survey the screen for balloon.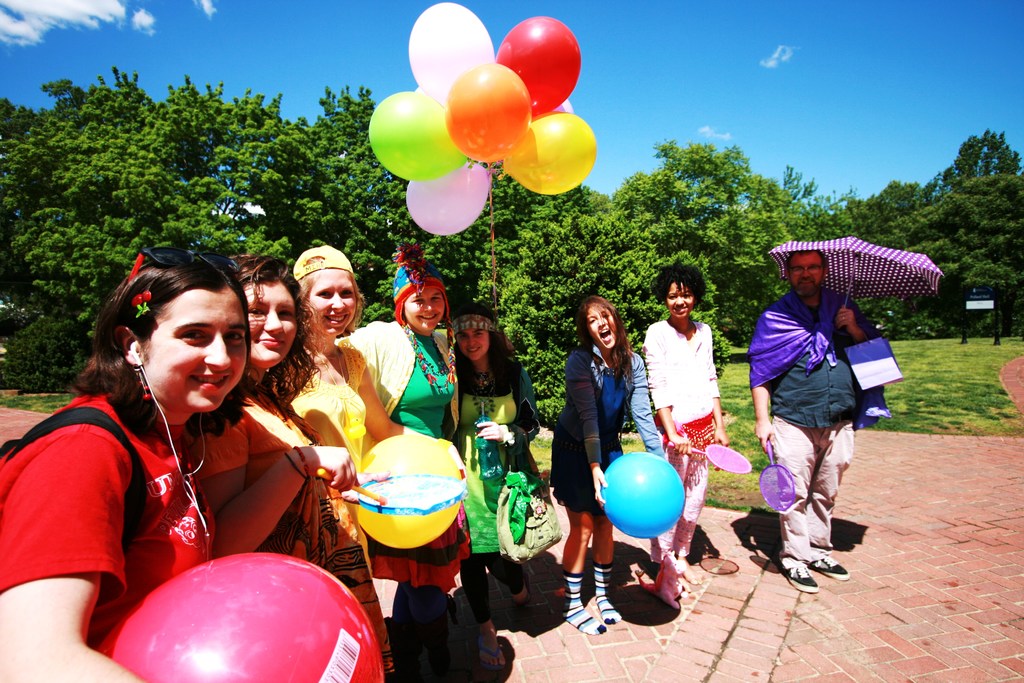
Survey found: box(353, 428, 462, 550).
